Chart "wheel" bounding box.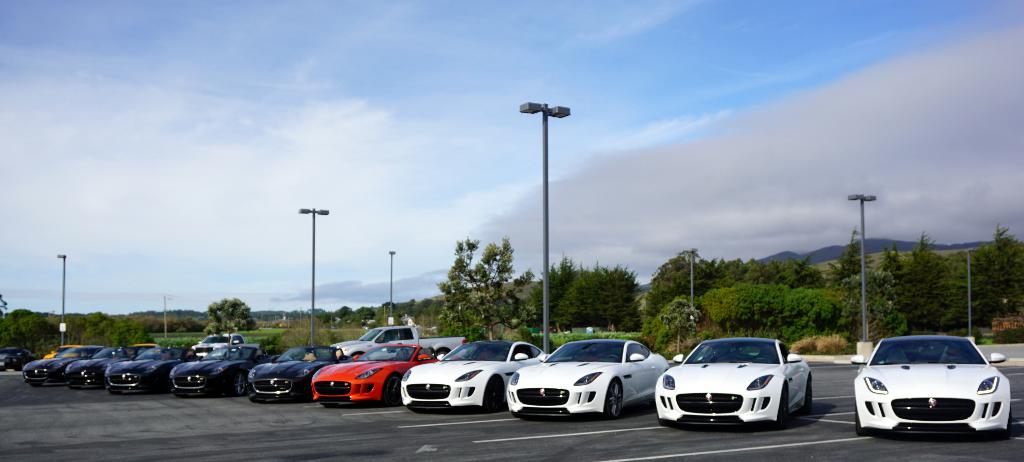
Charted: <region>234, 374, 248, 397</region>.
